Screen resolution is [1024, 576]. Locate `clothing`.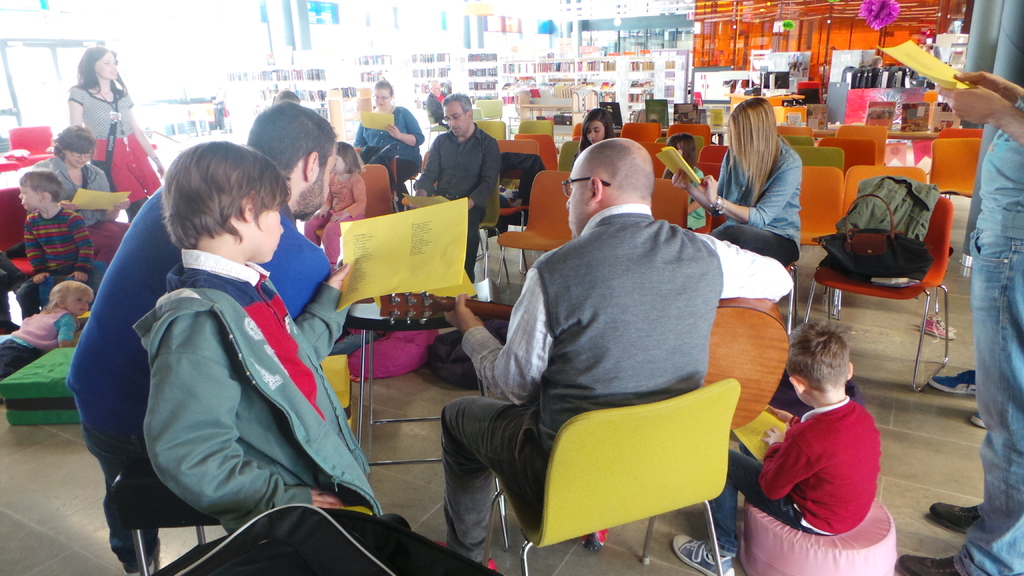
x1=707 y1=137 x2=808 y2=272.
